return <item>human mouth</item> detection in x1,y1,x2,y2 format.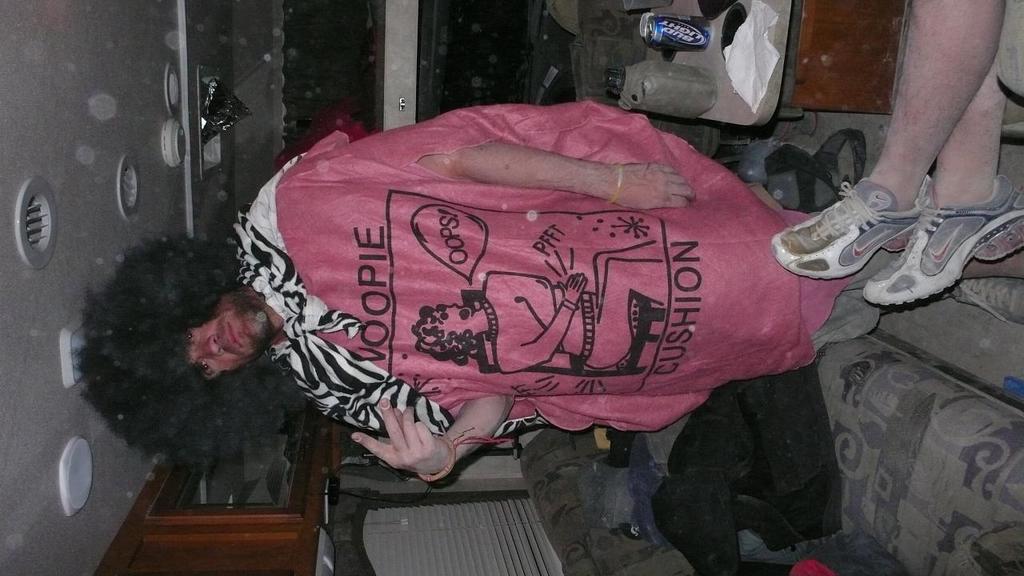
229,324,242,342.
